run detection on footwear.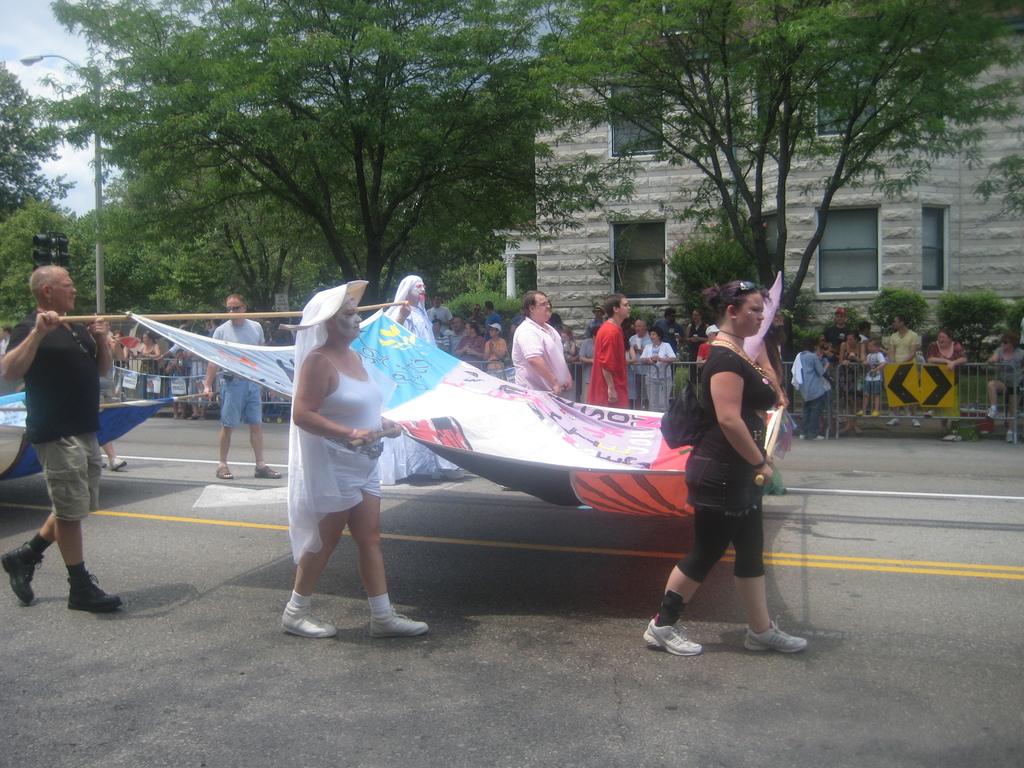
Result: {"x1": 645, "y1": 595, "x2": 720, "y2": 666}.
